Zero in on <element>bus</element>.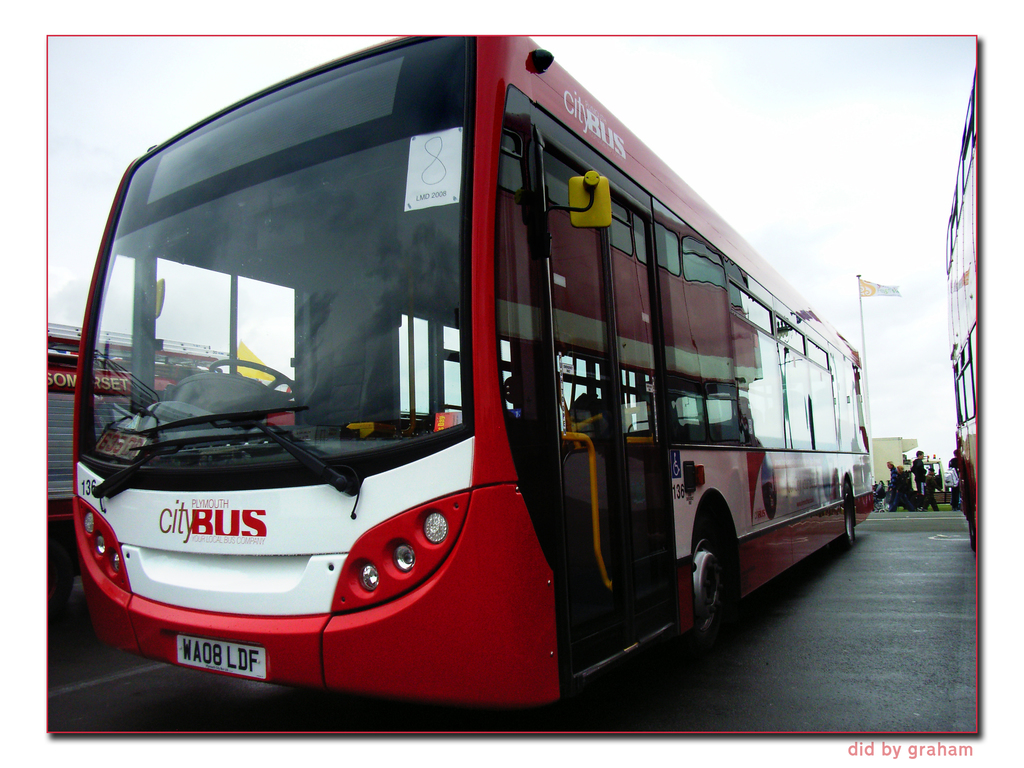
Zeroed in: {"x1": 68, "y1": 33, "x2": 874, "y2": 722}.
